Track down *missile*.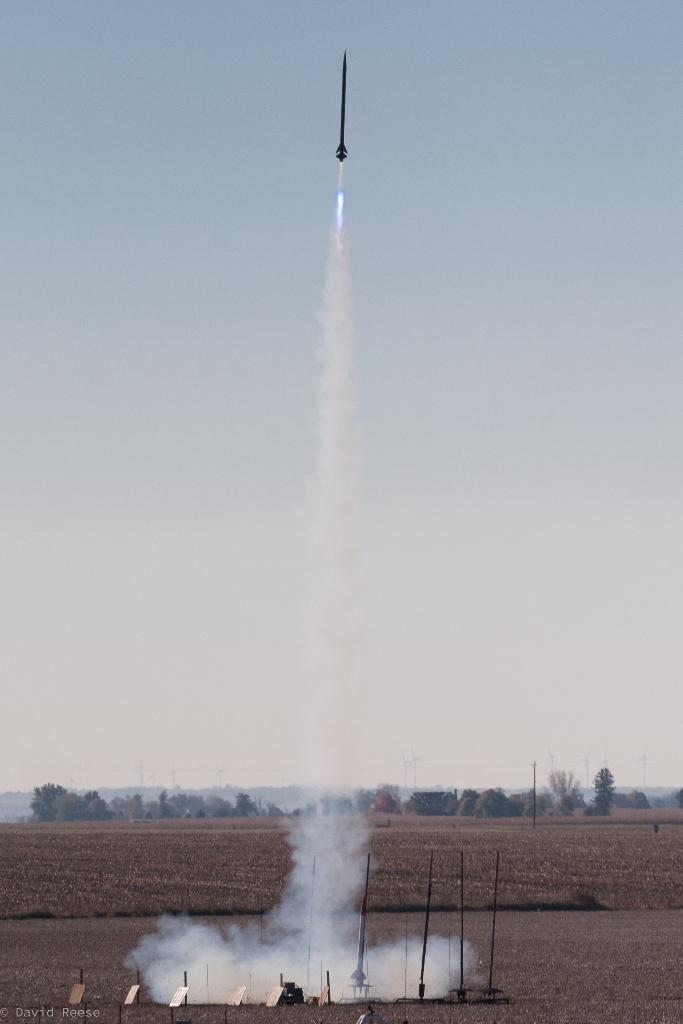
Tracked to rect(334, 60, 350, 168).
